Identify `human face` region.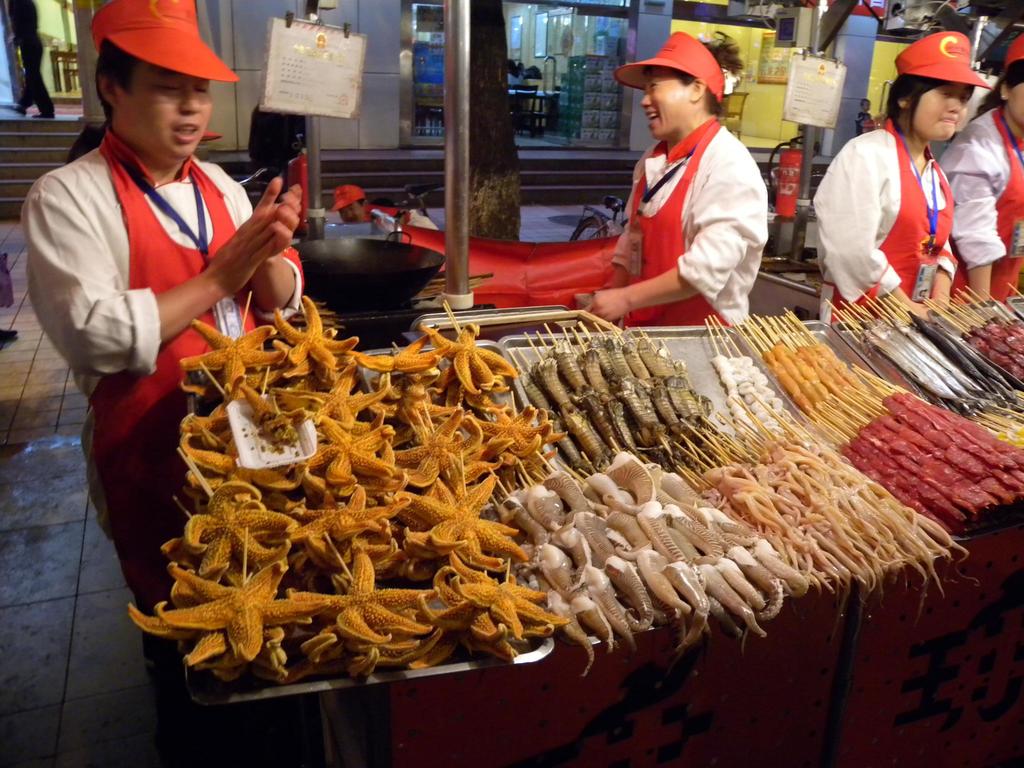
Region: bbox=[638, 65, 692, 132].
